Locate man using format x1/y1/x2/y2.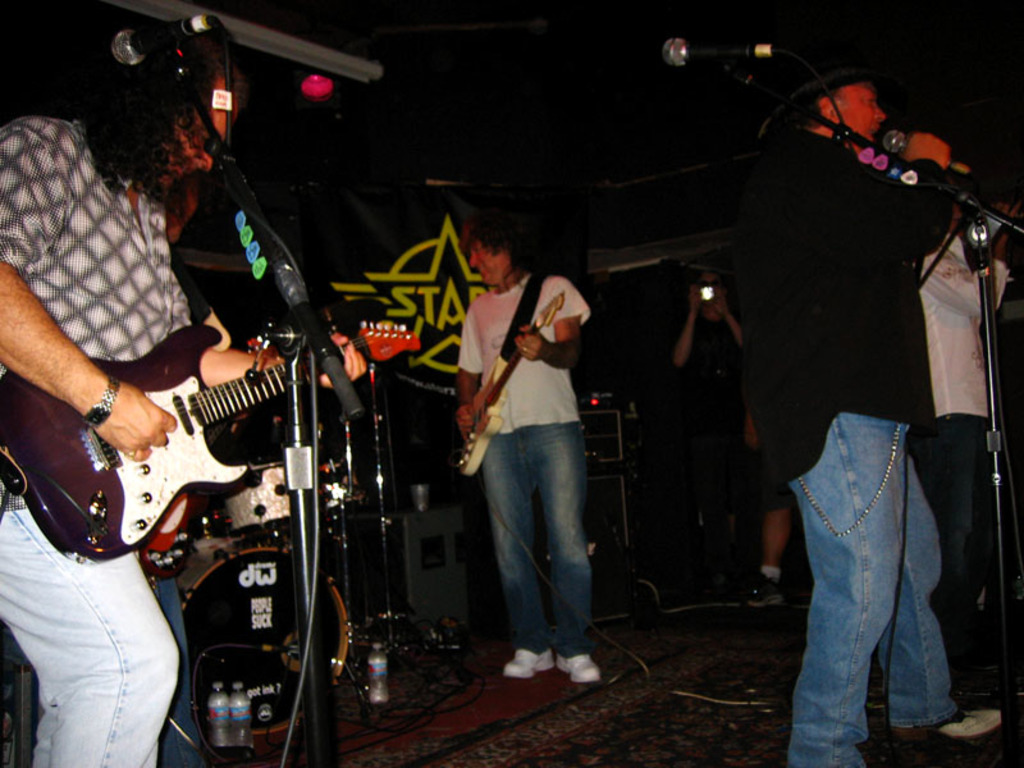
0/41/369/767.
